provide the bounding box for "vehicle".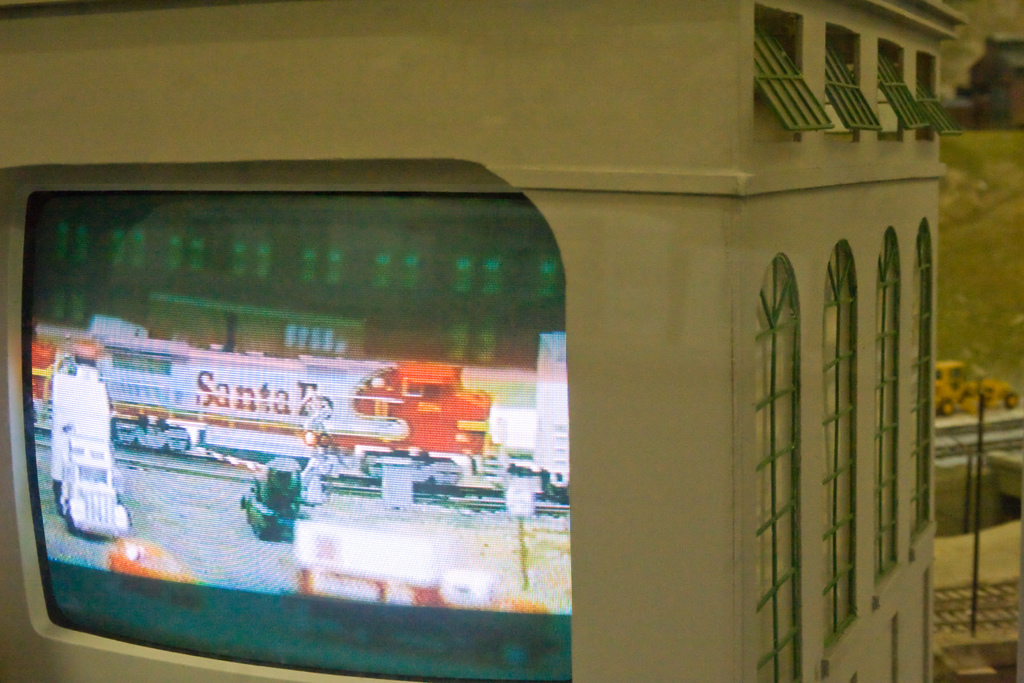
[291, 520, 491, 614].
